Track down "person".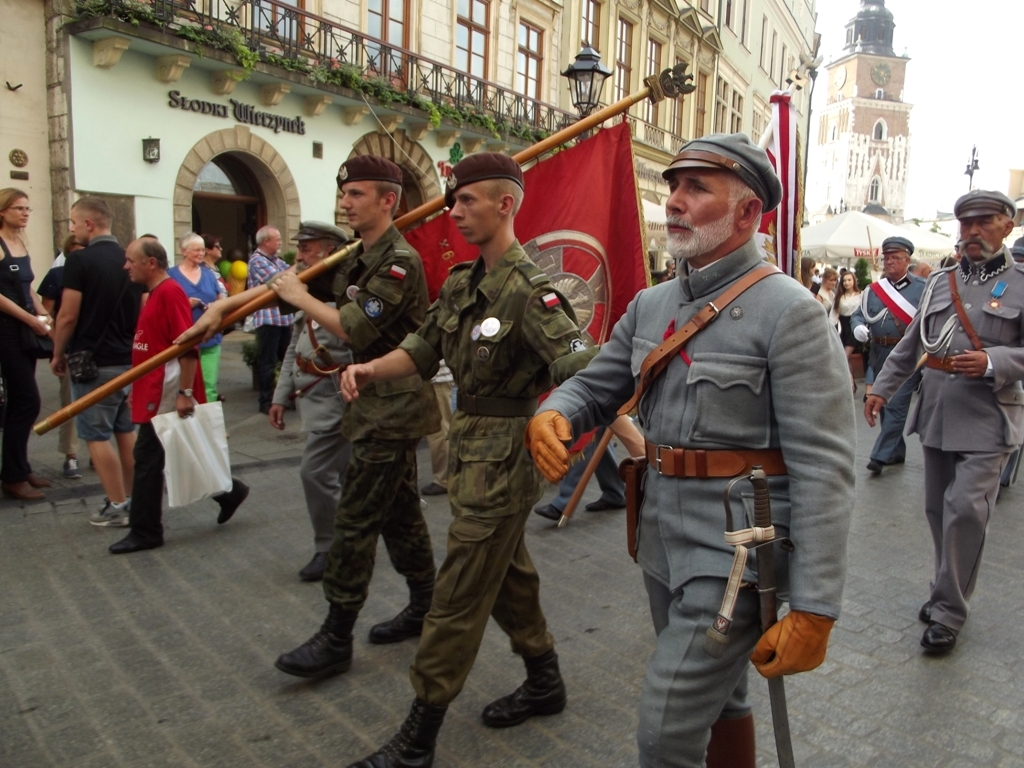
Tracked to 395, 141, 576, 758.
